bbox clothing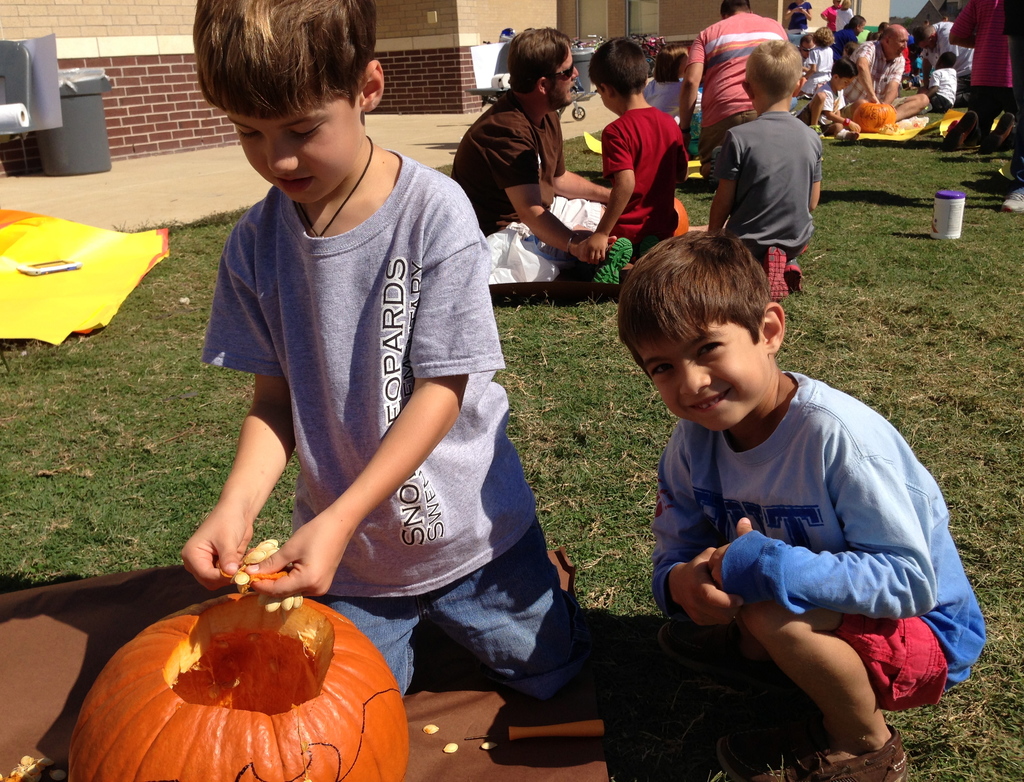
locate(685, 13, 785, 148)
